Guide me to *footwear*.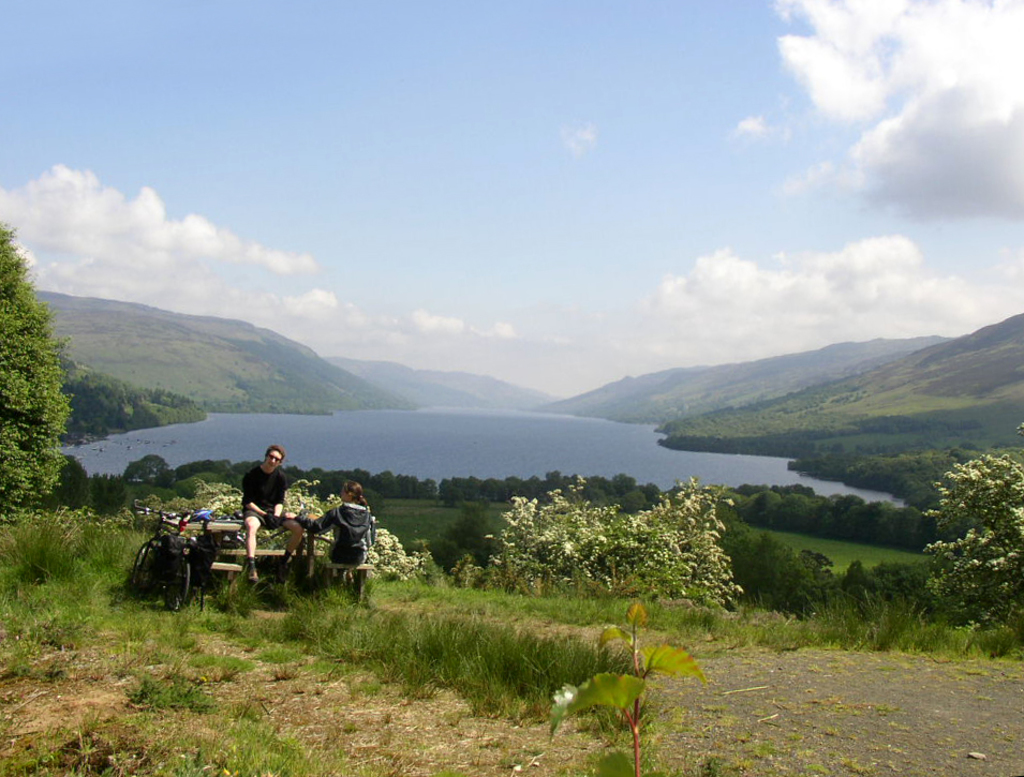
Guidance: [280,554,287,580].
